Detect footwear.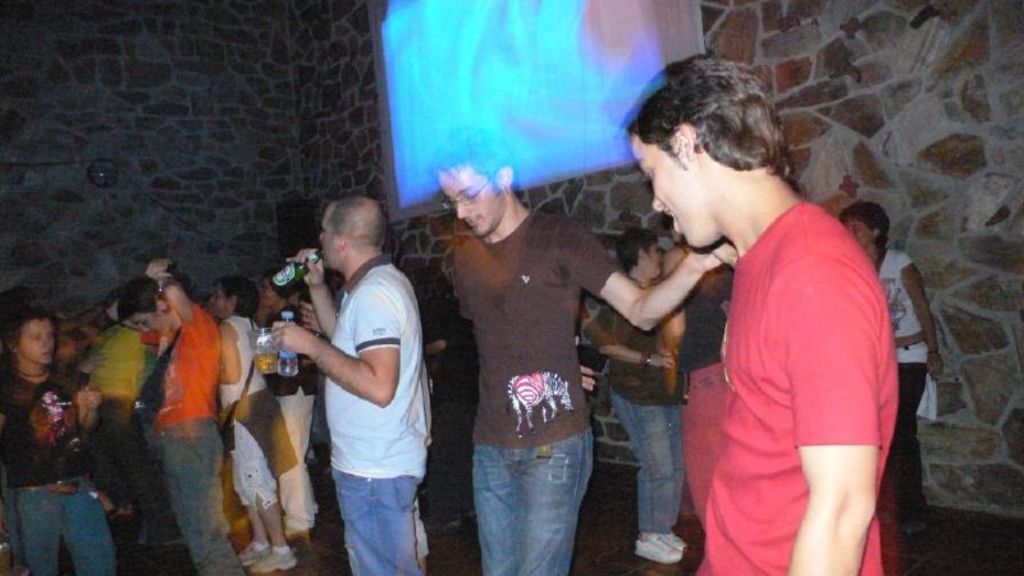
Detected at [422,517,465,535].
